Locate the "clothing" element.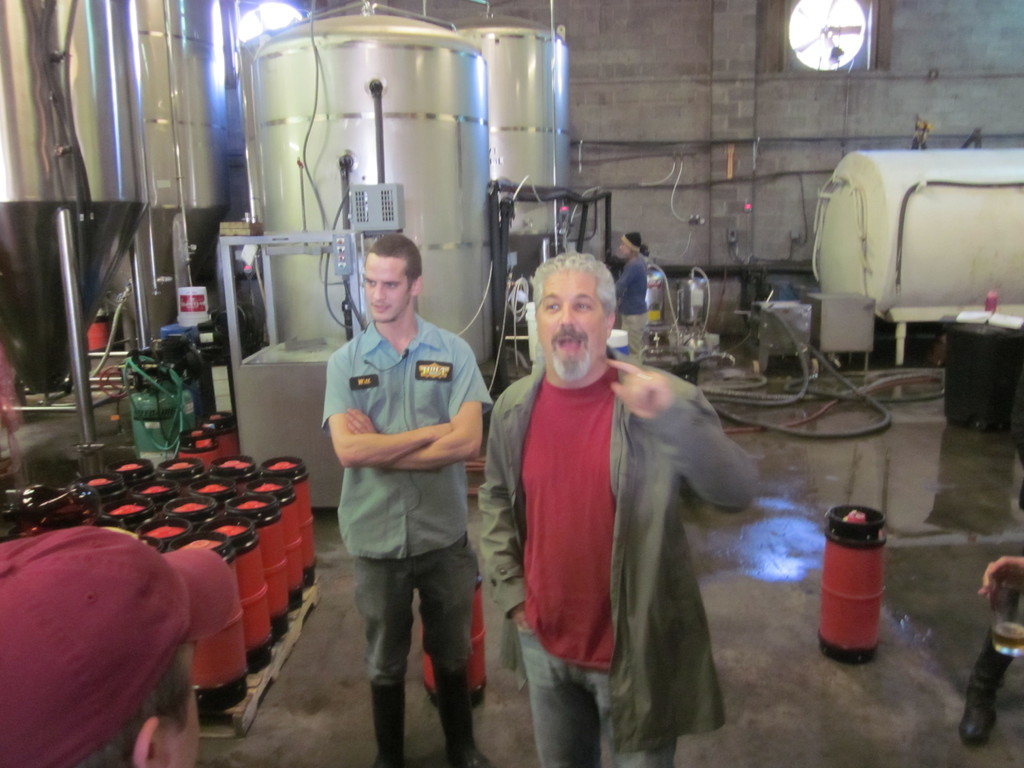
Element bbox: bbox(319, 316, 493, 728).
